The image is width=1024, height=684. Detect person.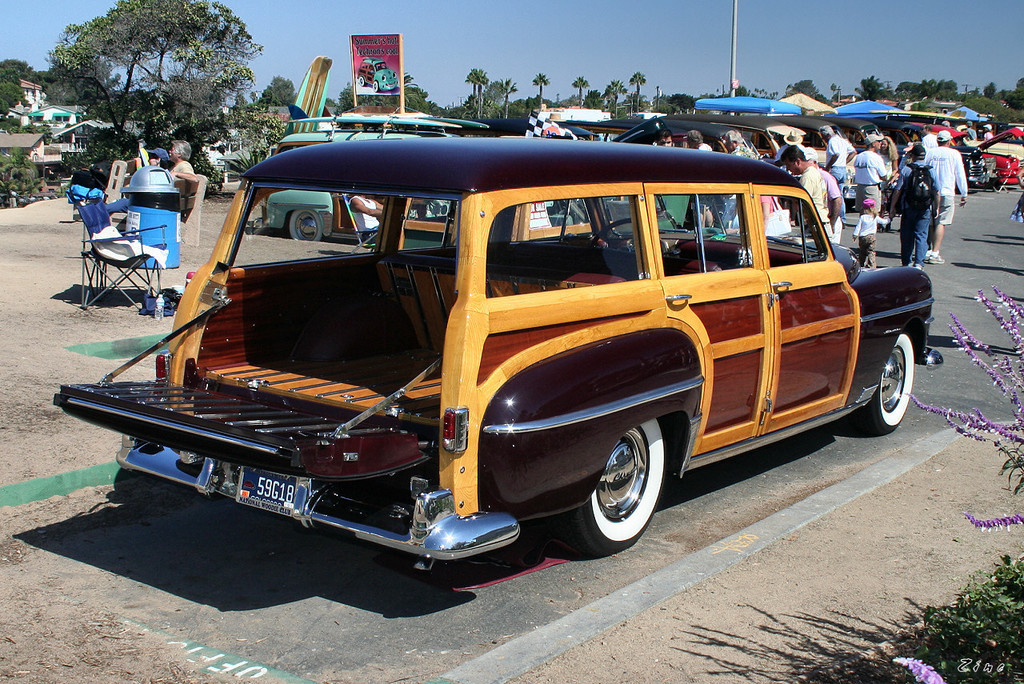
Detection: box(884, 138, 941, 282).
